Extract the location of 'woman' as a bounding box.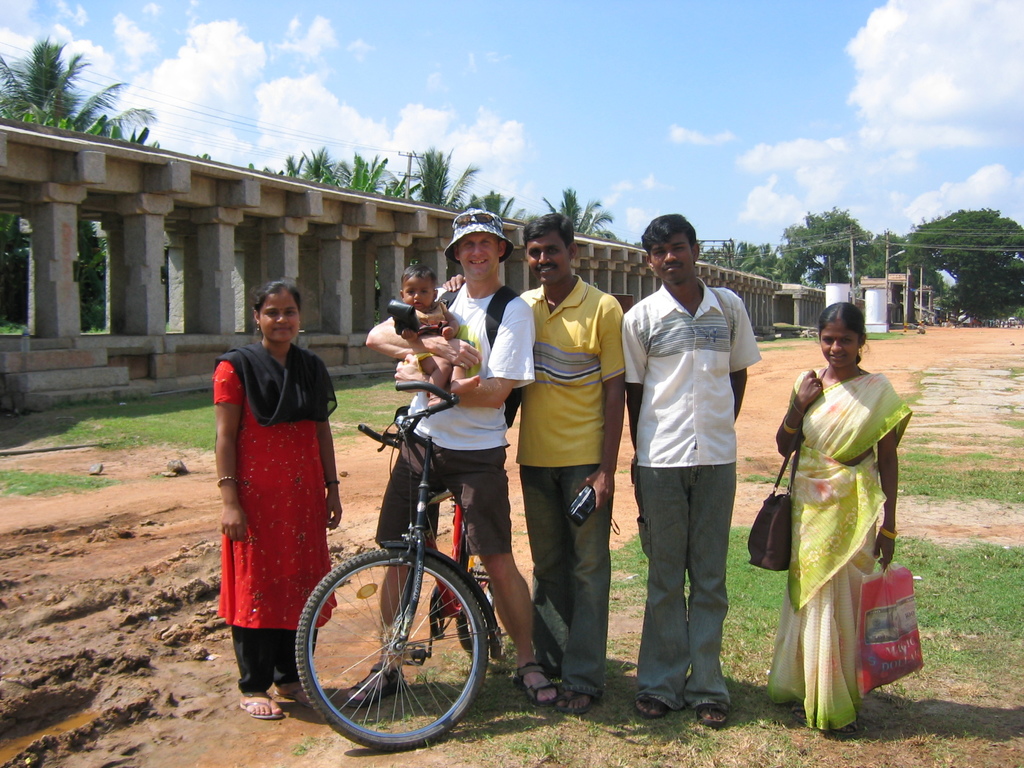
[213,278,337,721].
